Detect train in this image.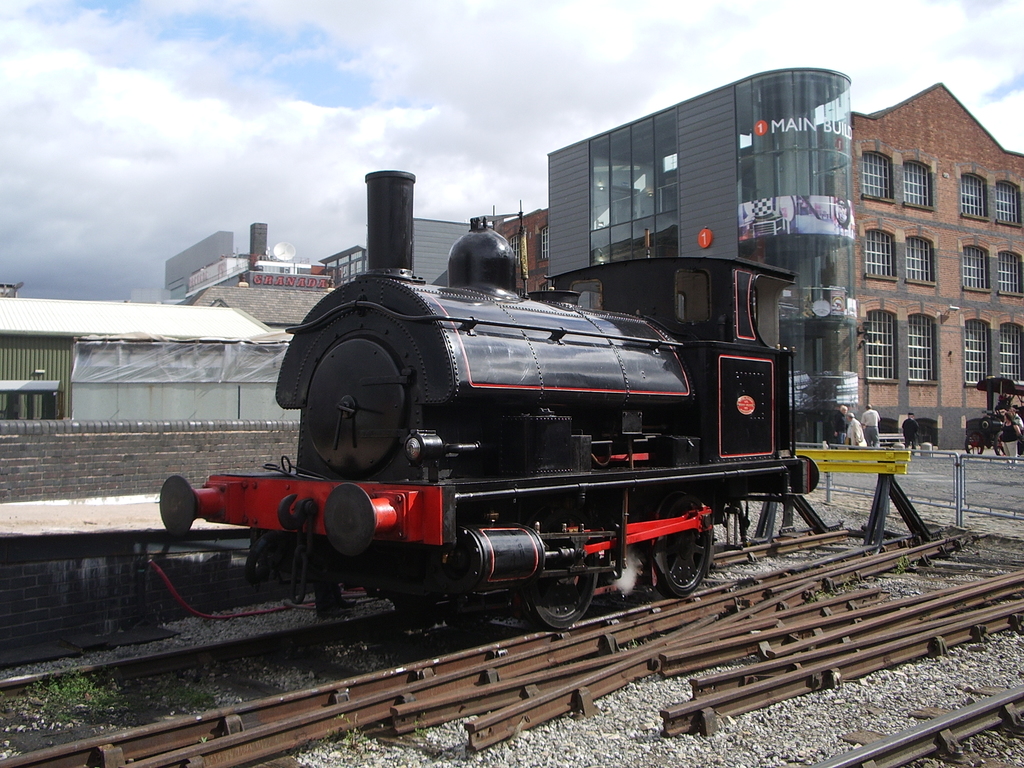
Detection: <region>153, 166, 842, 631</region>.
